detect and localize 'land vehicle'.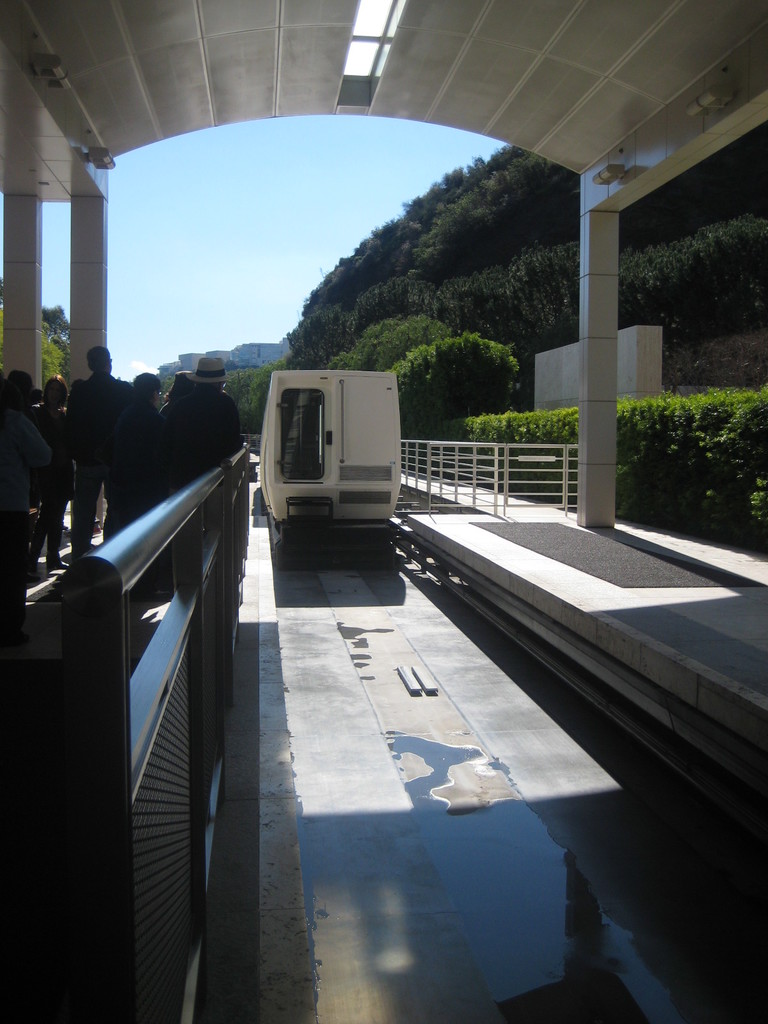
Localized at l=255, t=355, r=424, b=556.
